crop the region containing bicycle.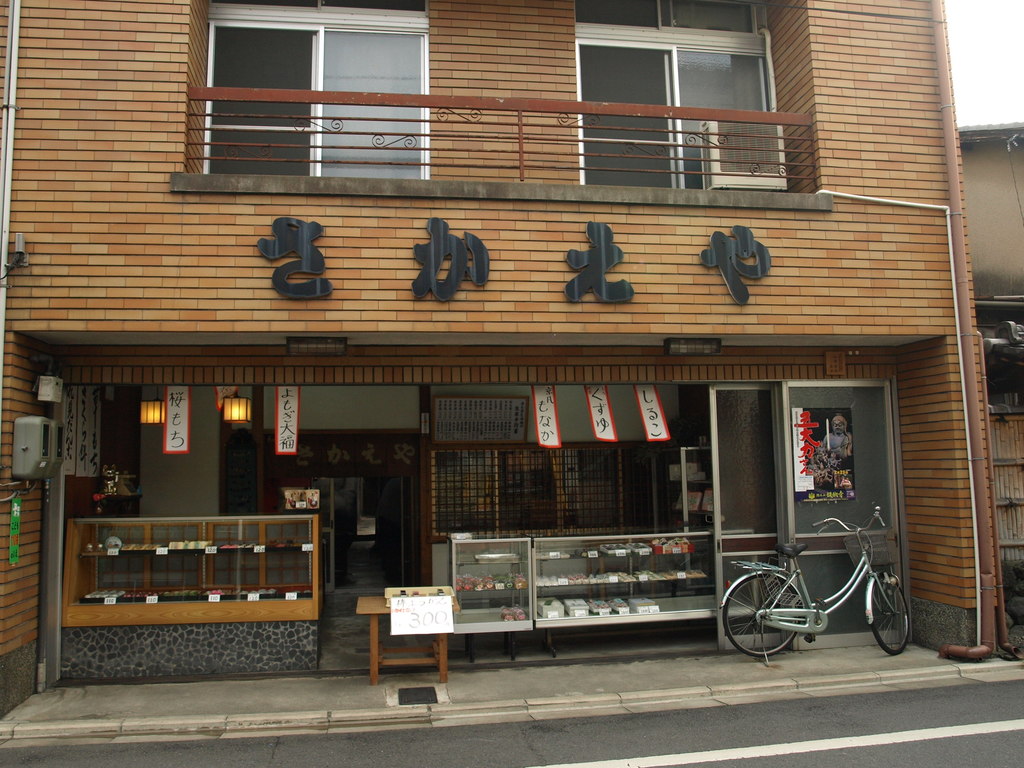
Crop region: <box>739,520,909,659</box>.
